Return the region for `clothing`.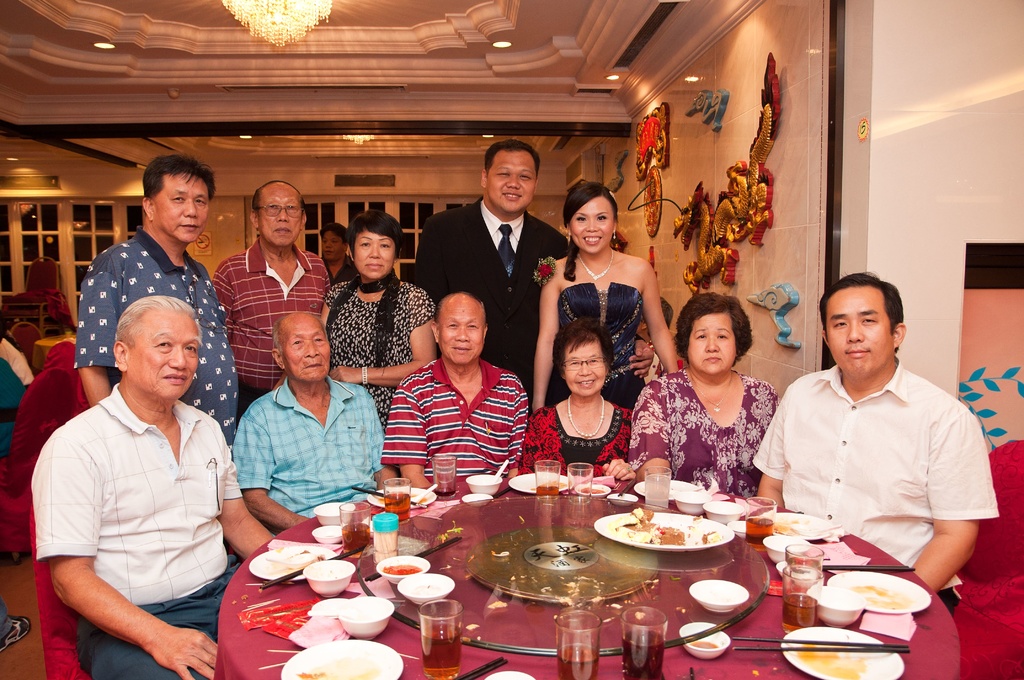
left=624, top=361, right=783, bottom=489.
